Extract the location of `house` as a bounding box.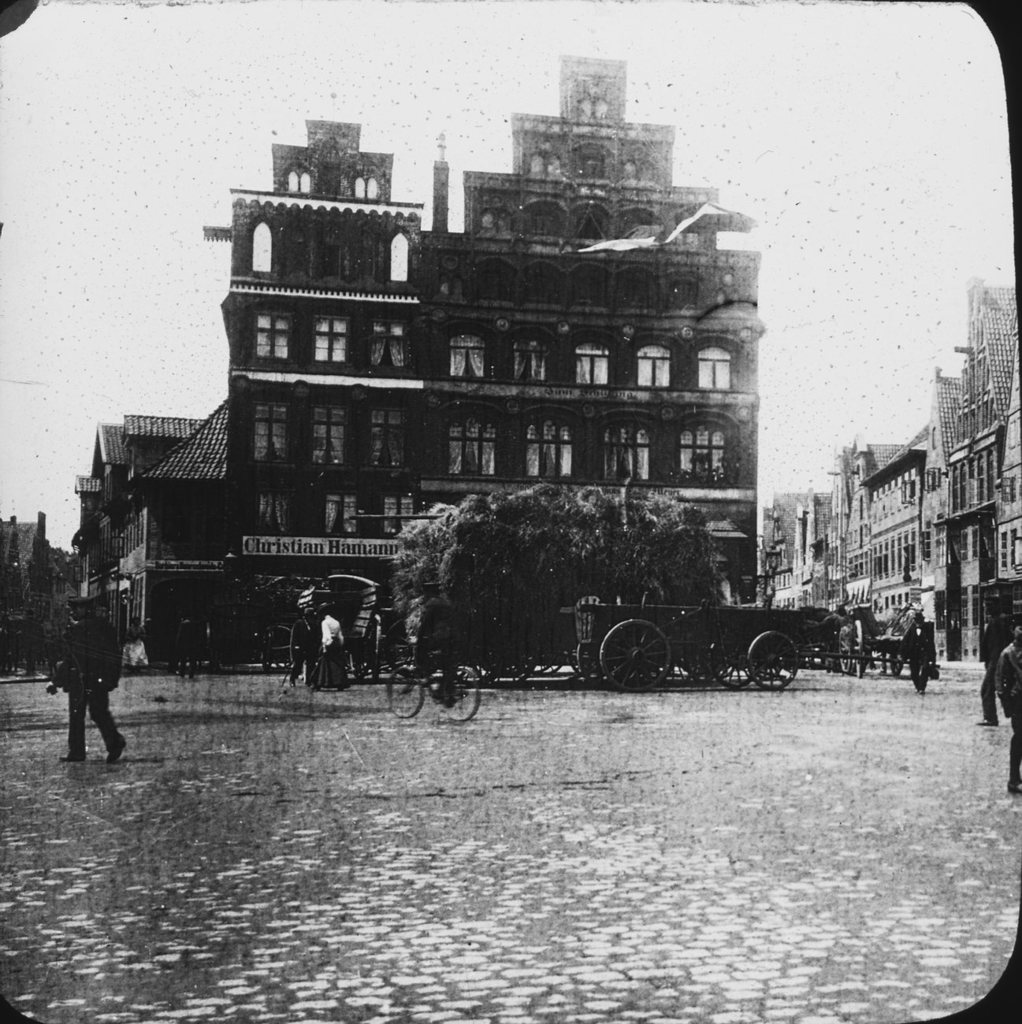
select_region(773, 441, 868, 671).
